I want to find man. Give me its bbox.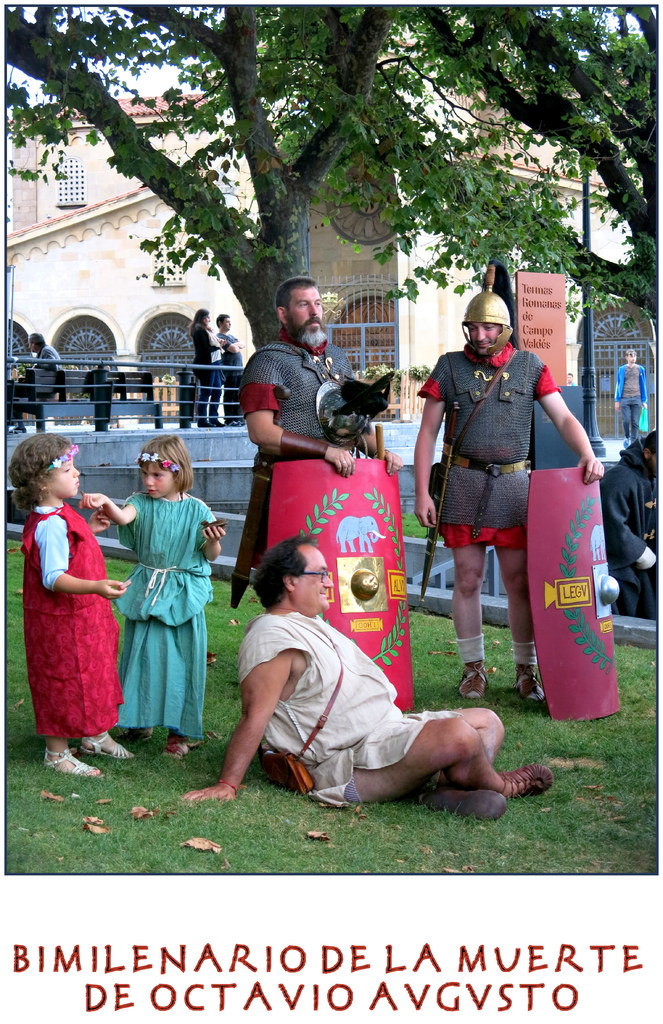
x1=611, y1=348, x2=643, y2=439.
